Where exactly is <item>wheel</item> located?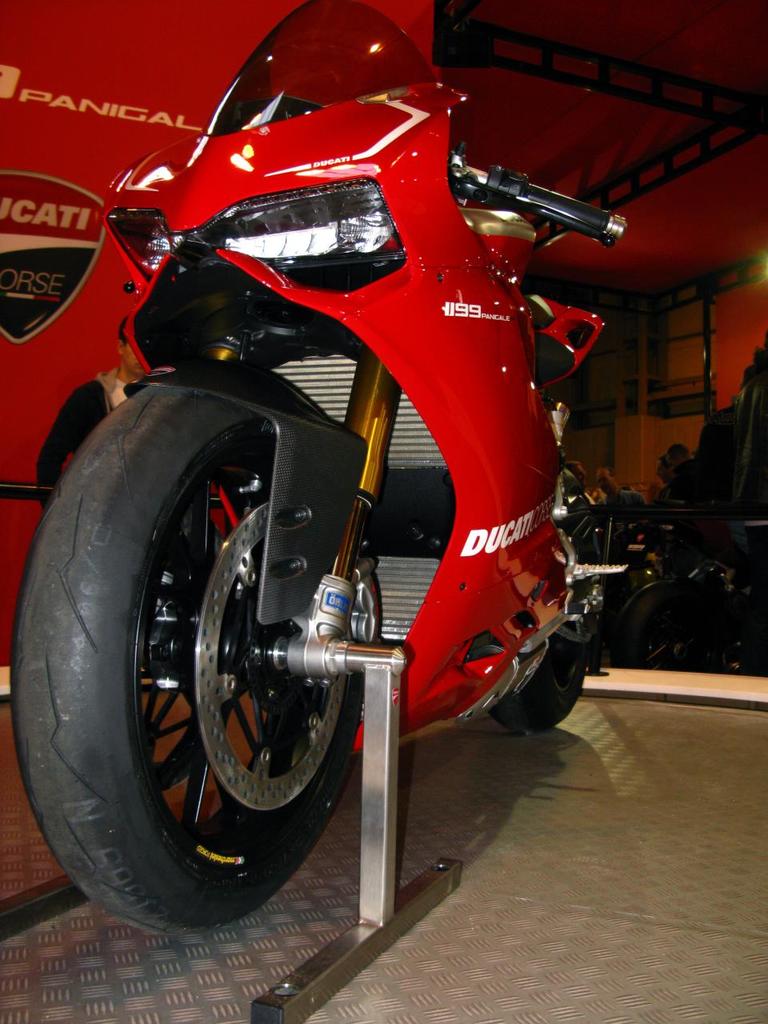
Its bounding box is select_region(38, 371, 377, 923).
